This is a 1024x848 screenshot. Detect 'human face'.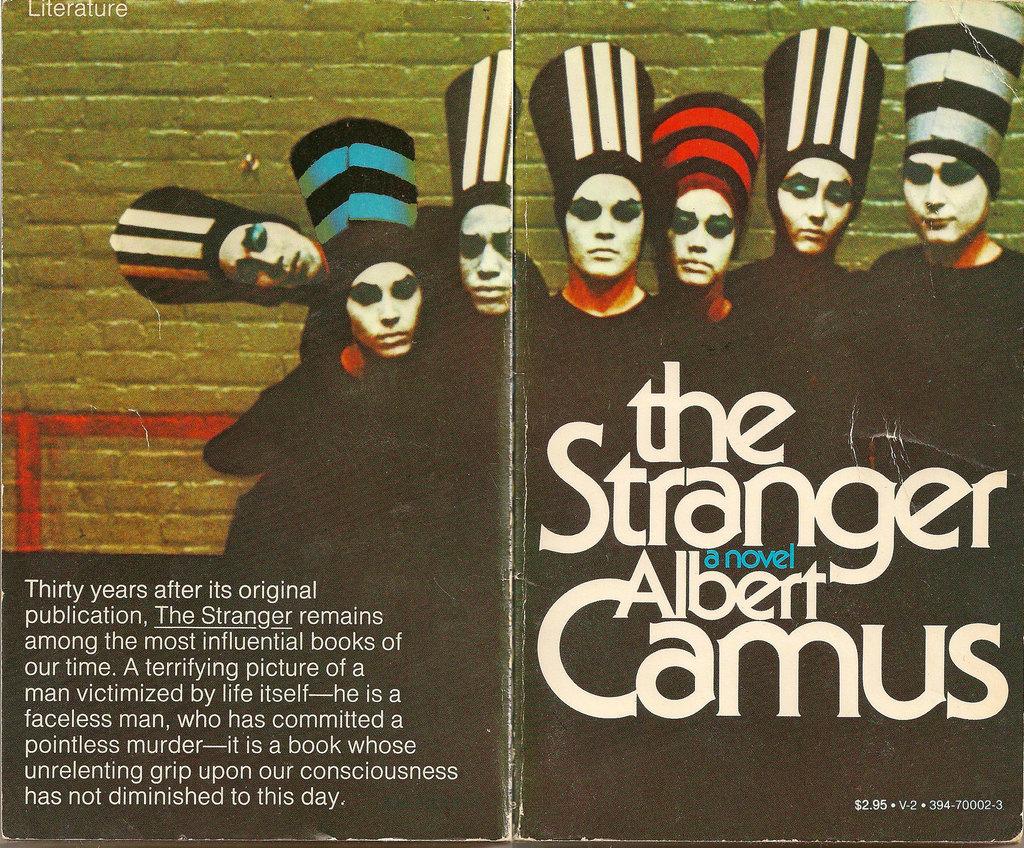
[341, 254, 427, 365].
